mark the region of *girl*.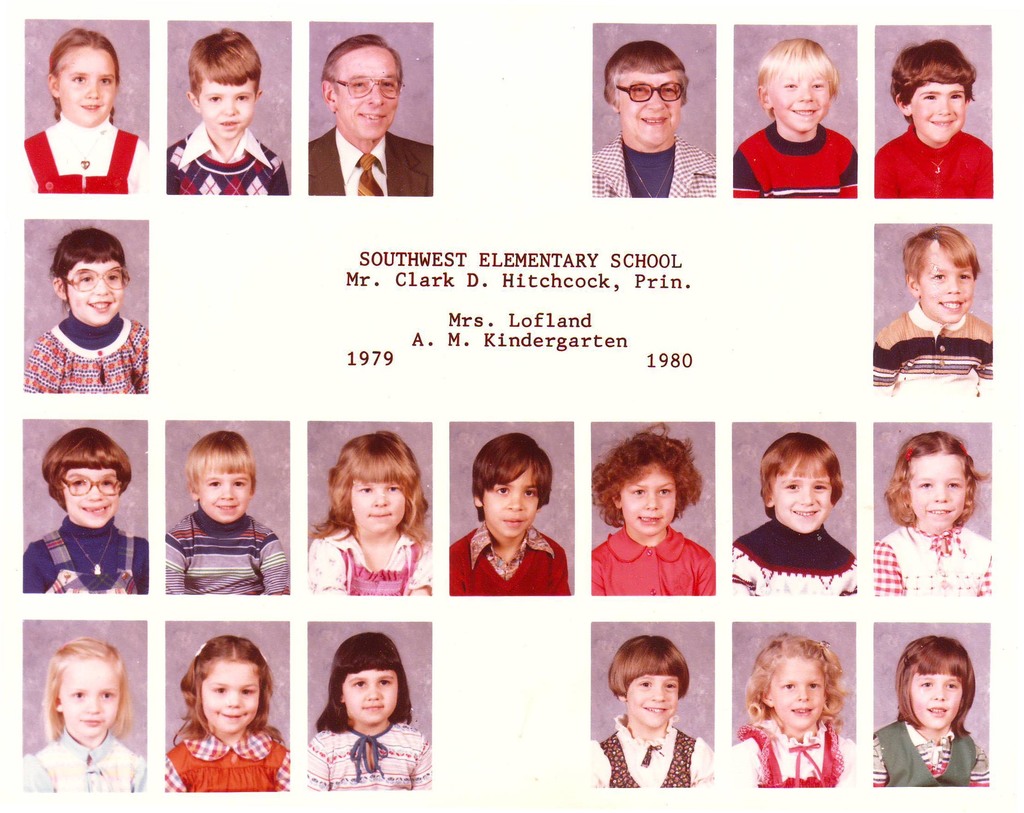
Region: crop(305, 526, 431, 594).
